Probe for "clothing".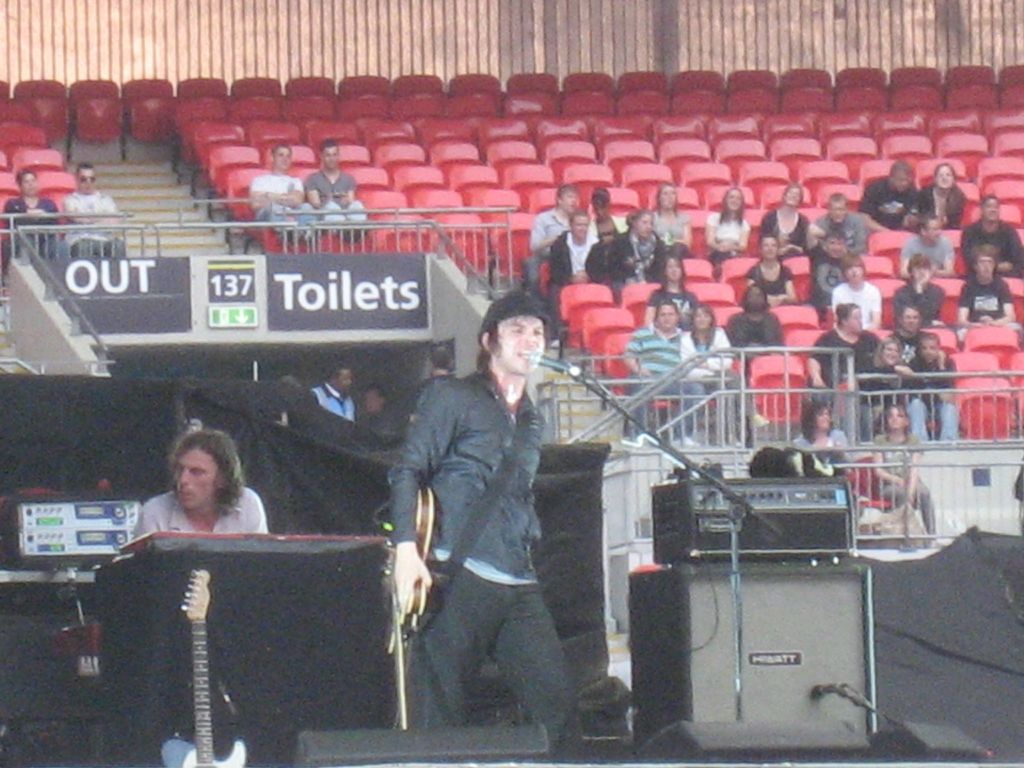
Probe result: BBox(607, 231, 664, 300).
